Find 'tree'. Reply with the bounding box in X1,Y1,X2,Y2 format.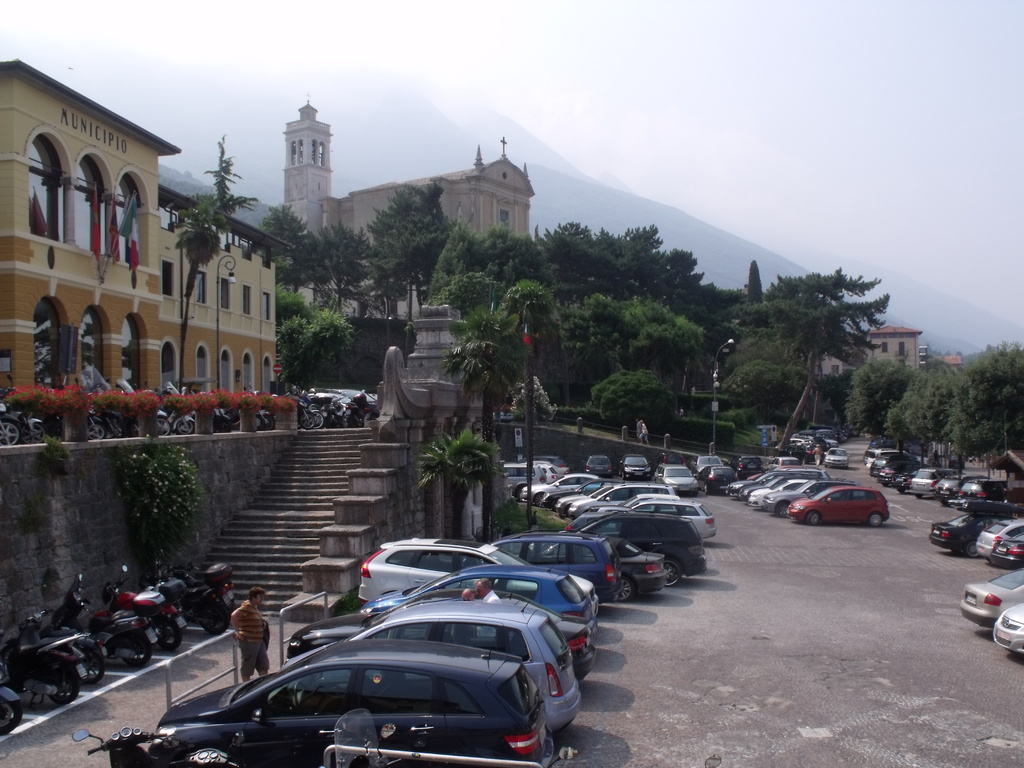
492,283,556,522.
